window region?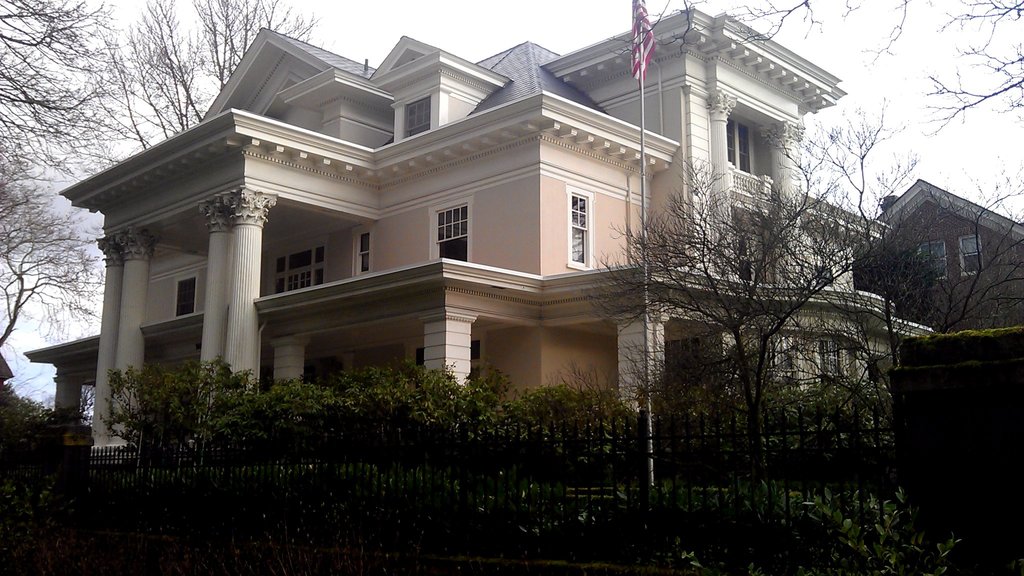
954, 233, 987, 277
